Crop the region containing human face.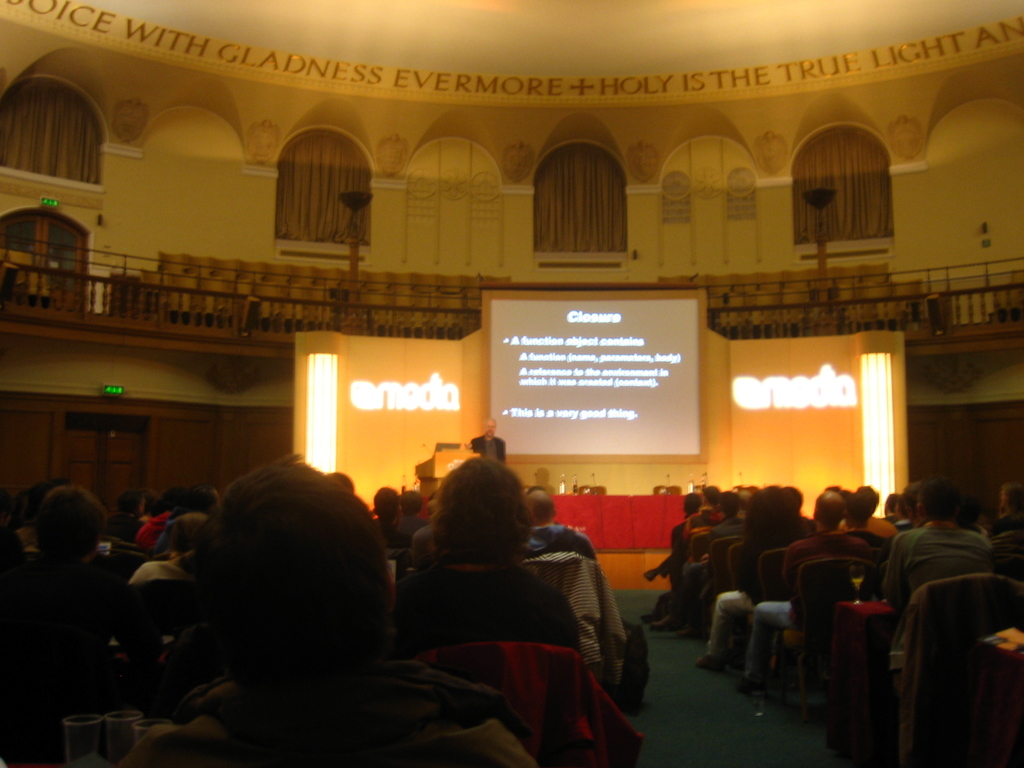
Crop region: (x1=486, y1=417, x2=497, y2=436).
